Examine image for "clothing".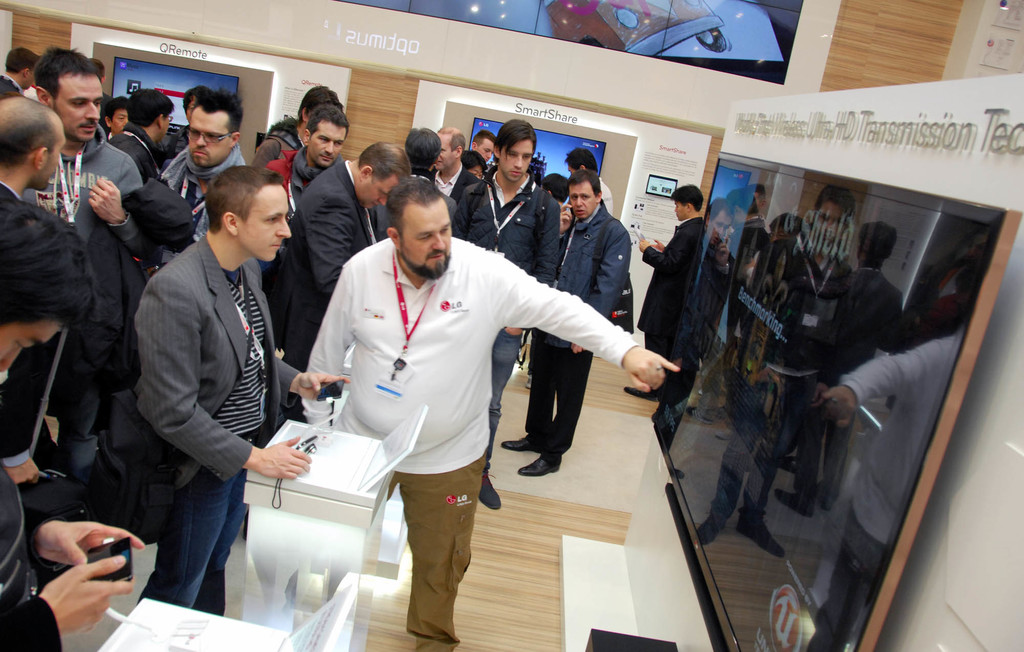
Examination result: x1=273 y1=158 x2=371 y2=373.
